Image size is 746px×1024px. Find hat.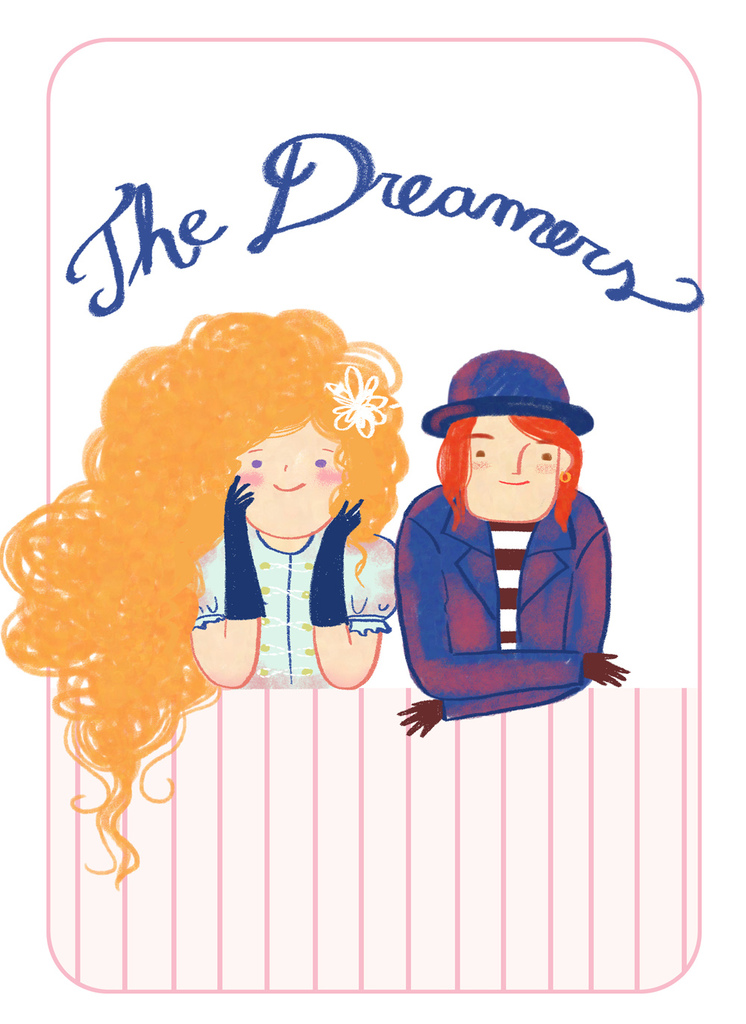
crop(420, 348, 595, 436).
